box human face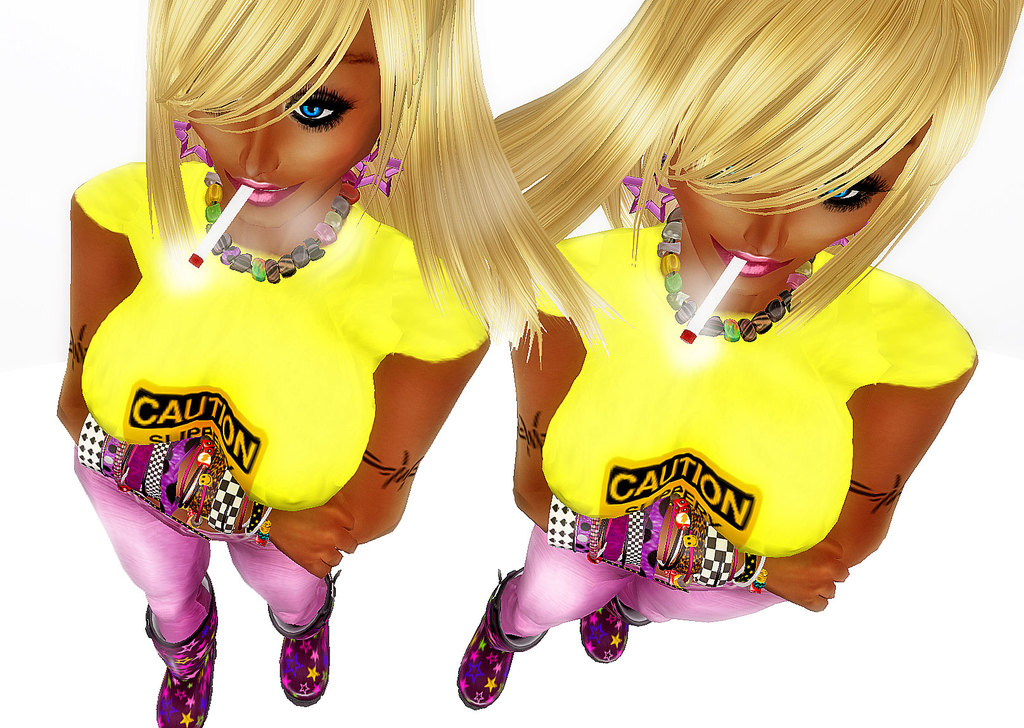
188,15,381,231
